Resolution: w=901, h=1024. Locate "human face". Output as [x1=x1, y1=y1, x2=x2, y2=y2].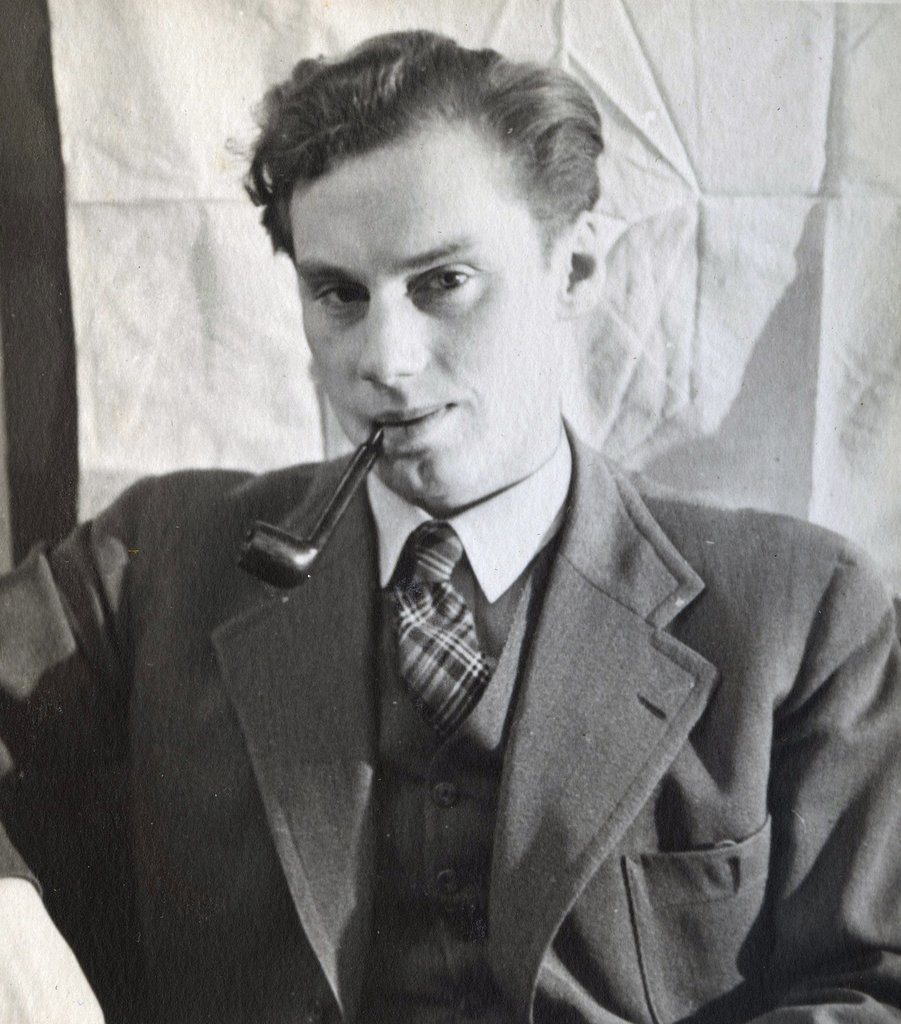
[x1=291, y1=114, x2=558, y2=497].
